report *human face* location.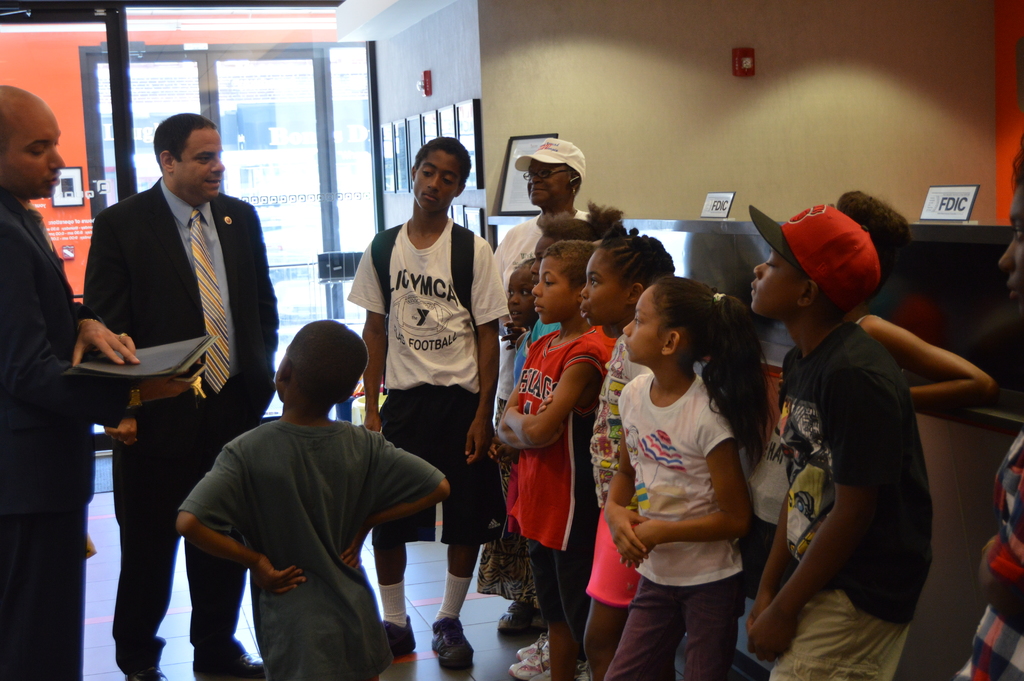
Report: bbox(4, 104, 63, 197).
